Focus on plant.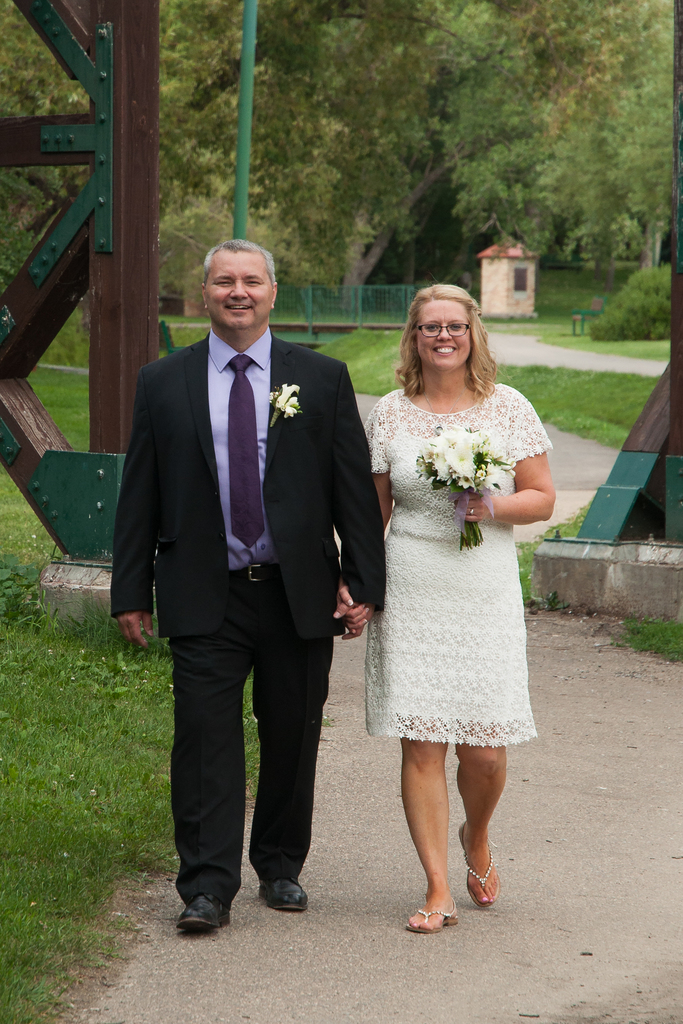
Focused at (x1=510, y1=496, x2=594, y2=606).
